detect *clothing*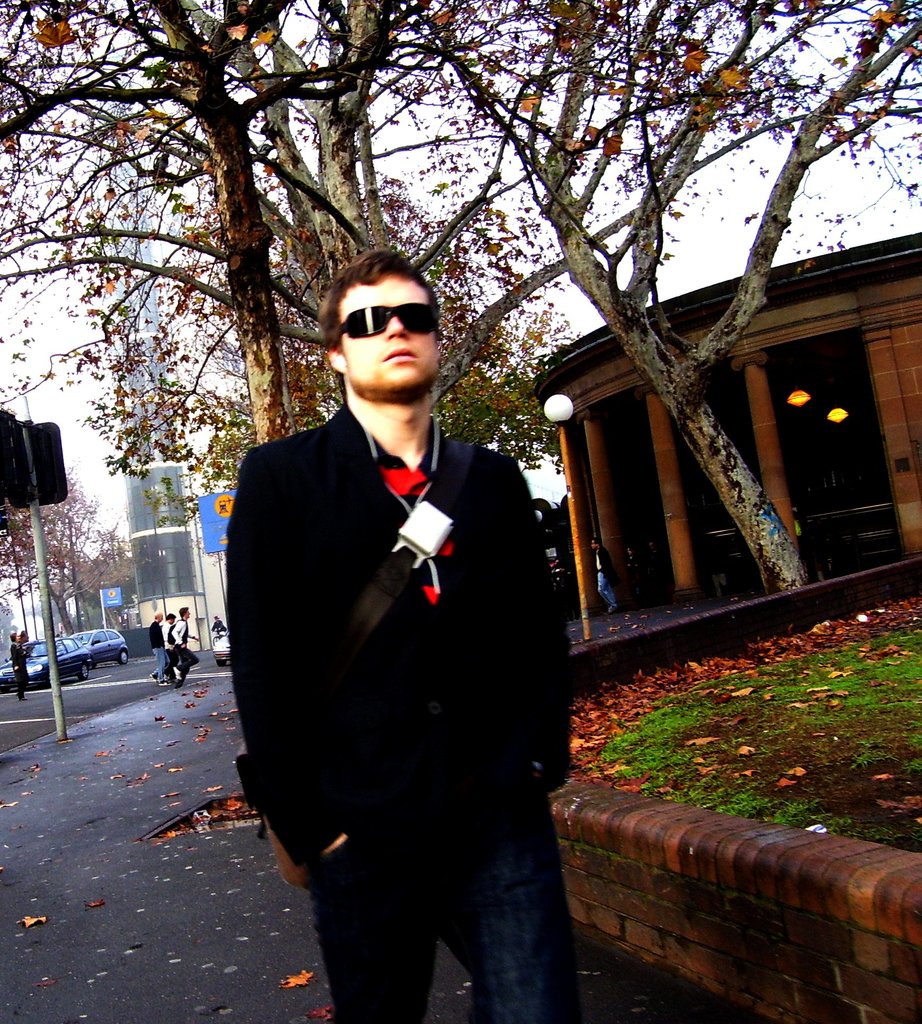
(211,296,603,1016)
